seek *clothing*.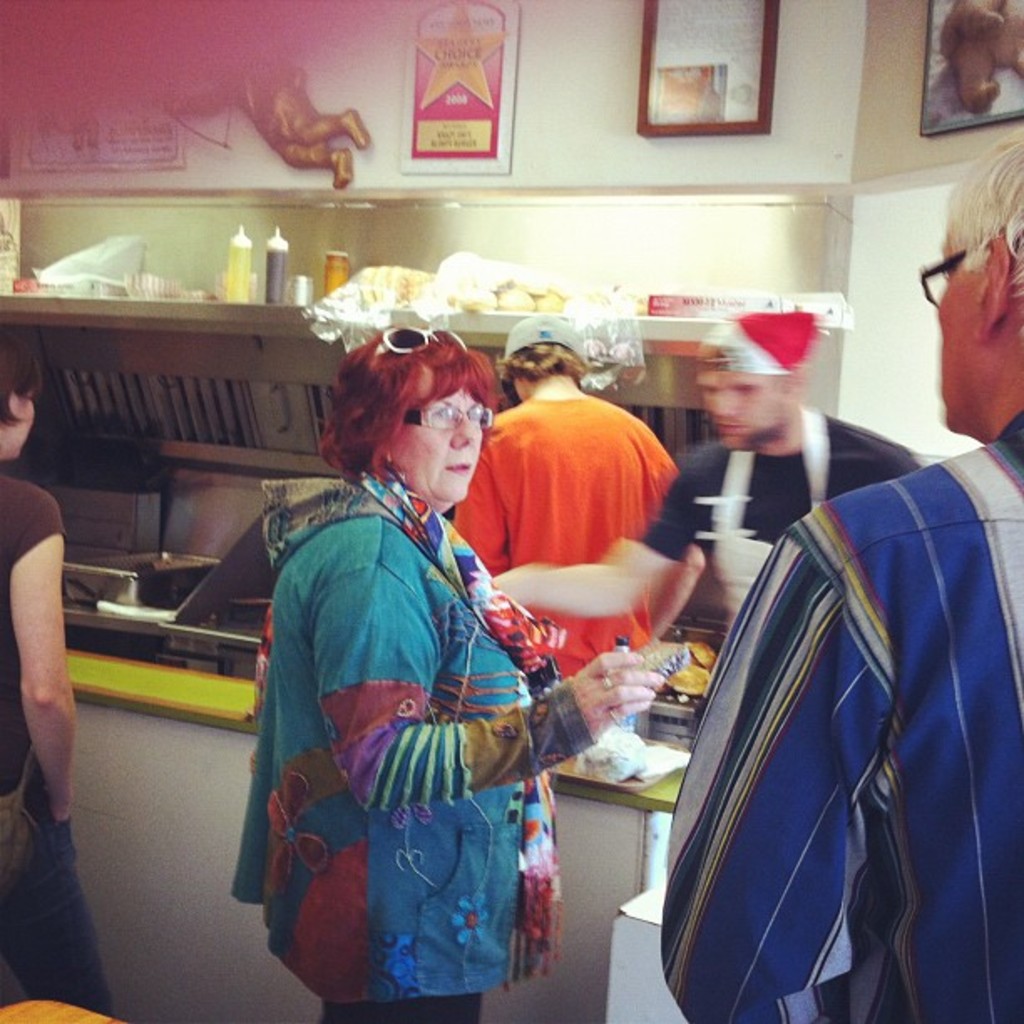
{"x1": 659, "y1": 417, "x2": 1022, "y2": 1022}.
